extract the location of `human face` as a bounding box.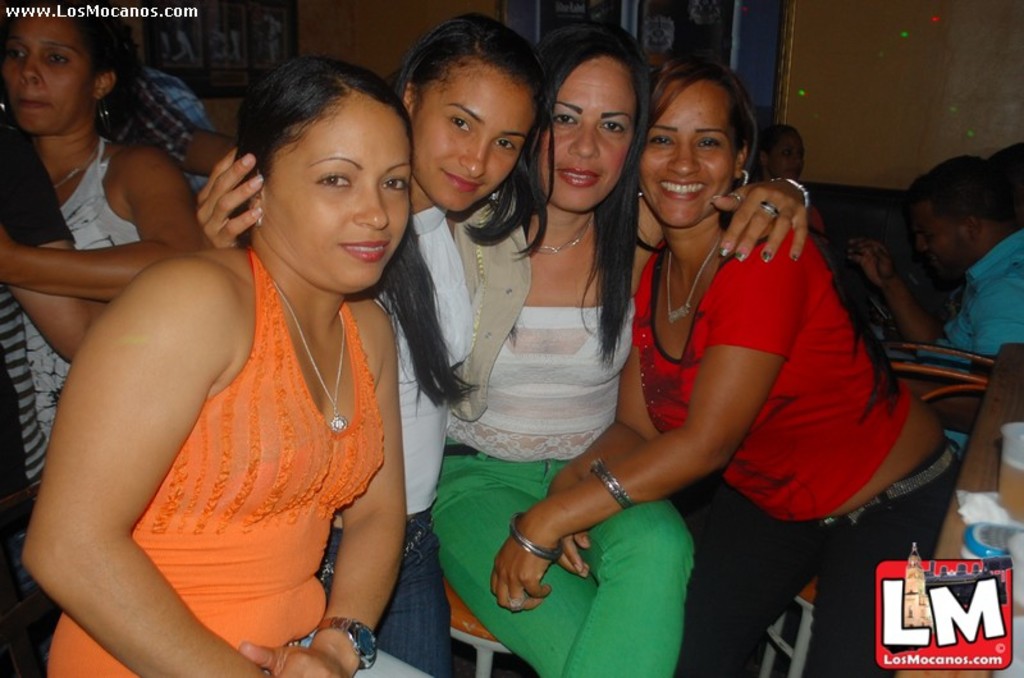
{"left": 535, "top": 58, "right": 637, "bottom": 212}.
